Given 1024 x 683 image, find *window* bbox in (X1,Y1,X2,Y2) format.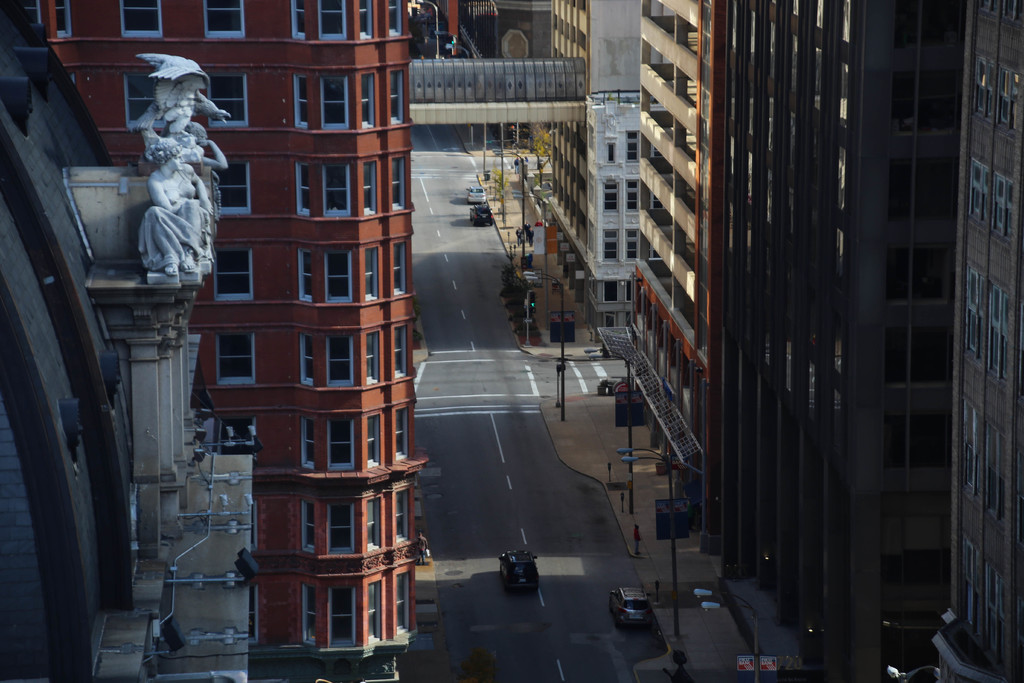
(608,144,616,163).
